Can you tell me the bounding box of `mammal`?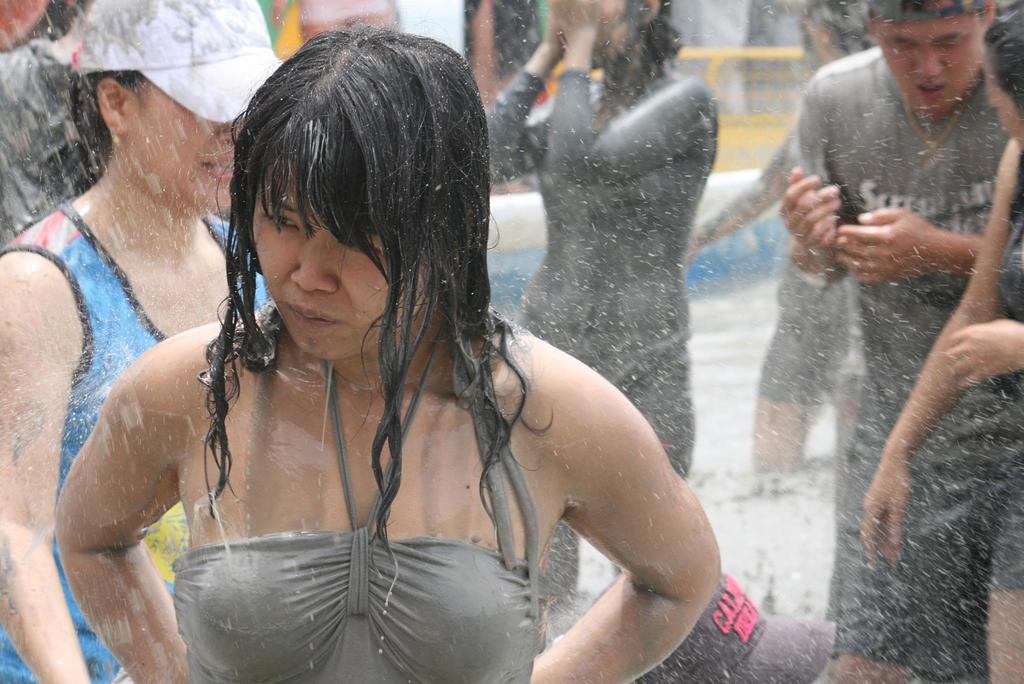
<bbox>632, 572, 840, 683</bbox>.
